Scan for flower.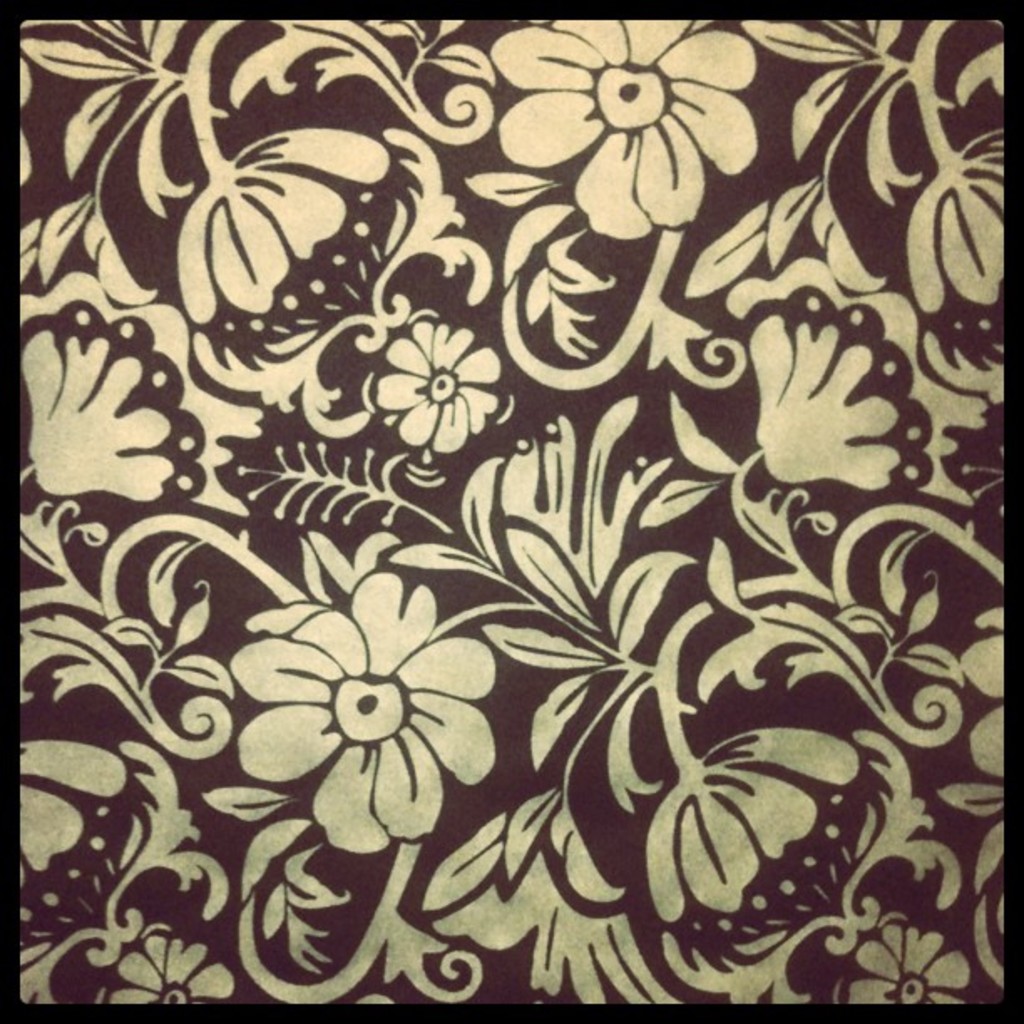
Scan result: <bbox>646, 730, 855, 925</bbox>.
